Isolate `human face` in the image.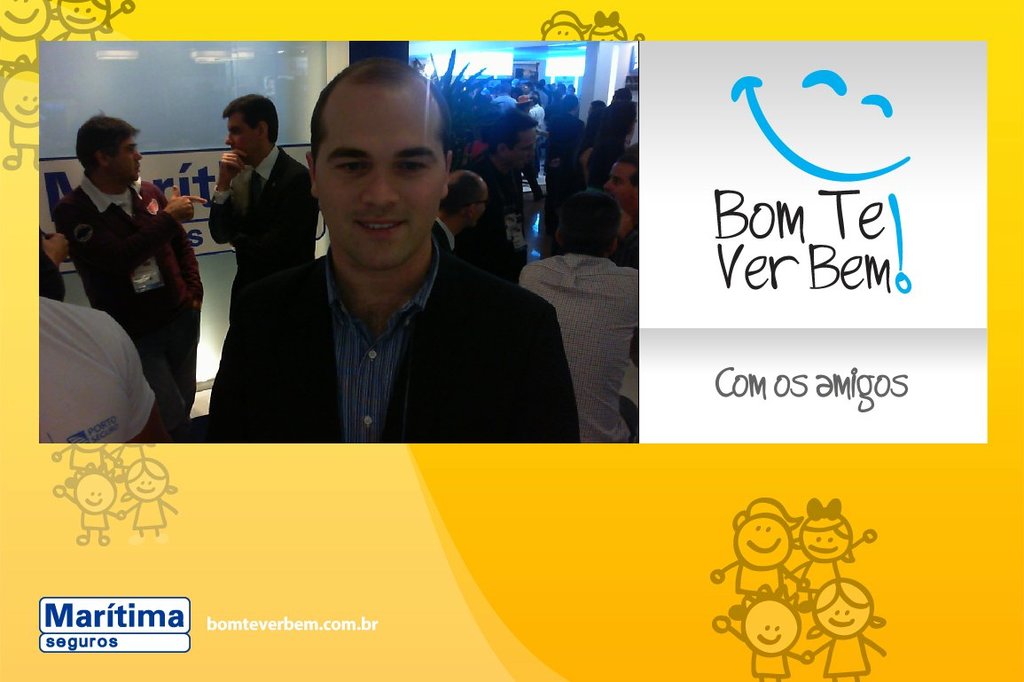
Isolated region: [603,161,641,208].
